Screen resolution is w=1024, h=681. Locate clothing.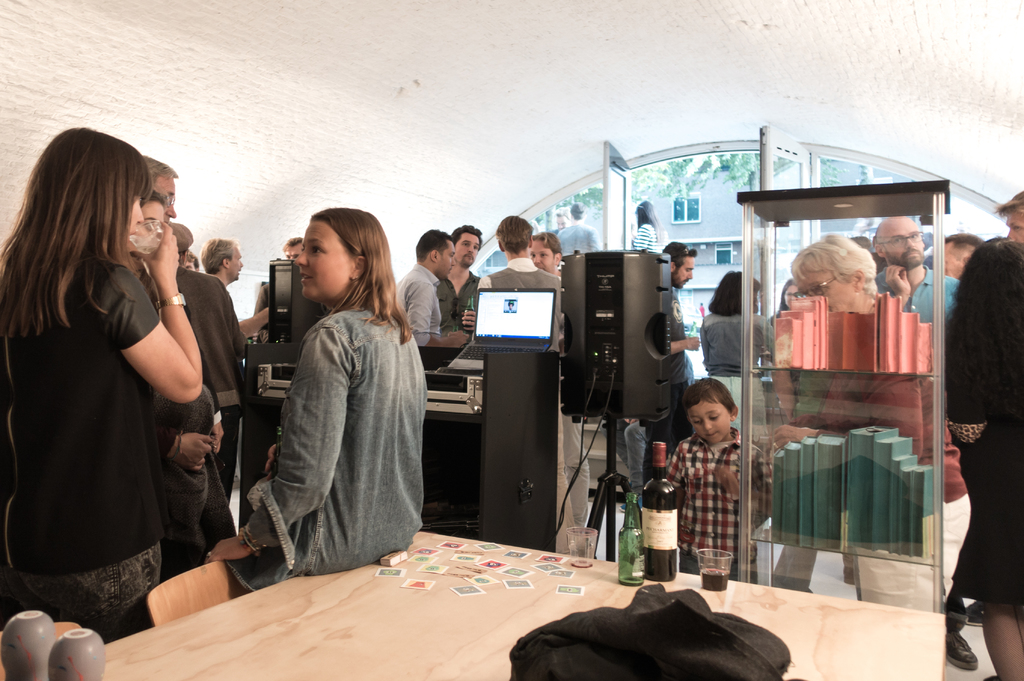
207, 277, 233, 334.
